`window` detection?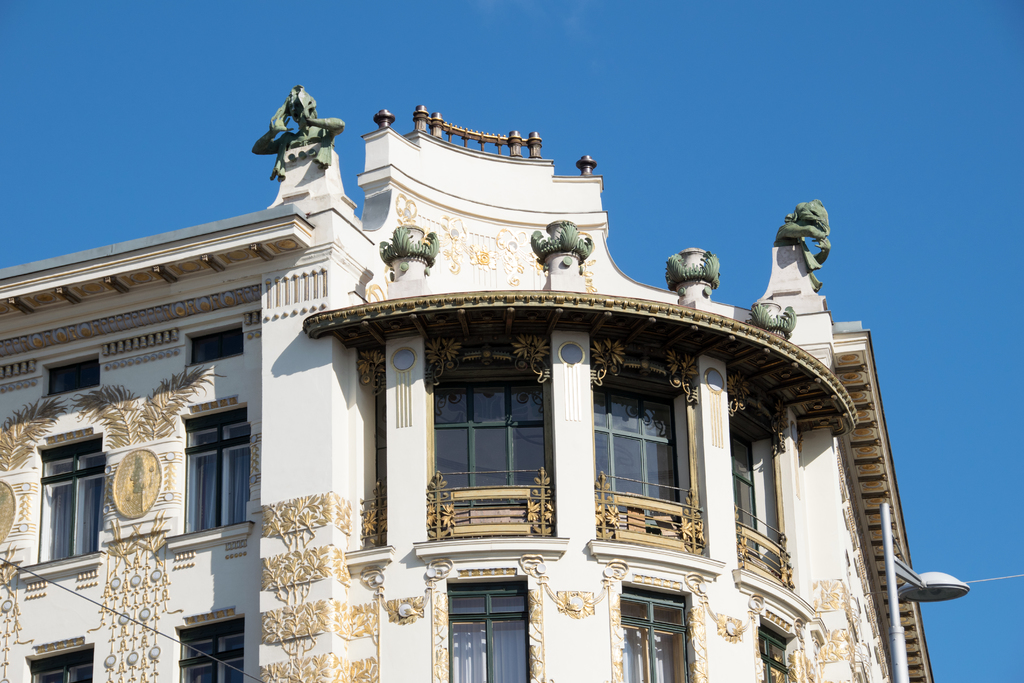
428, 375, 547, 504
